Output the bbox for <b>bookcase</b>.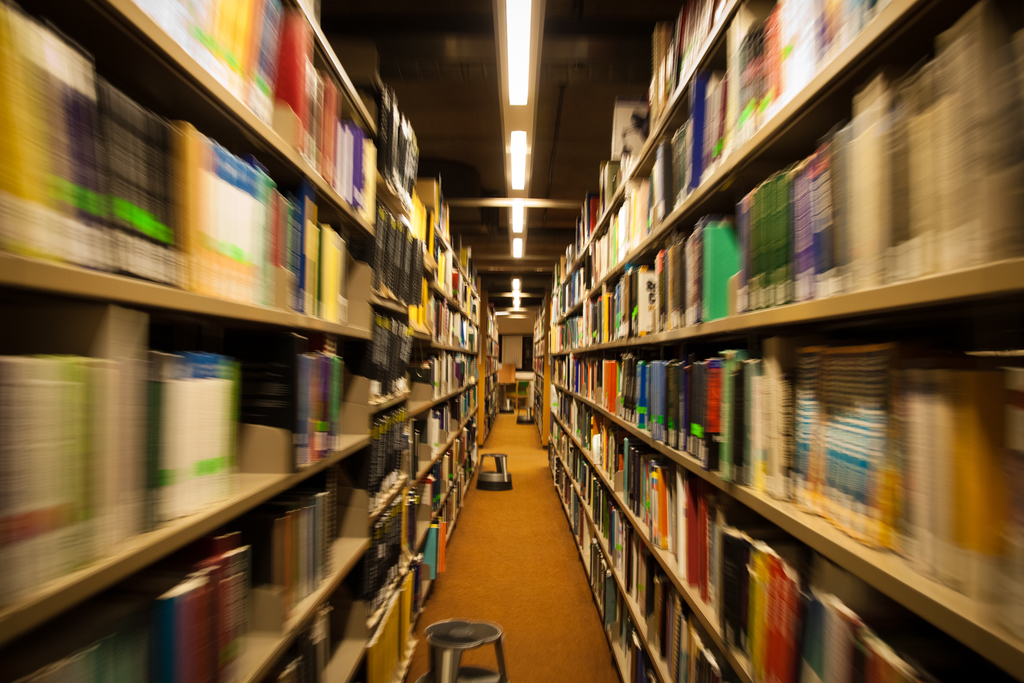
[51,37,733,667].
